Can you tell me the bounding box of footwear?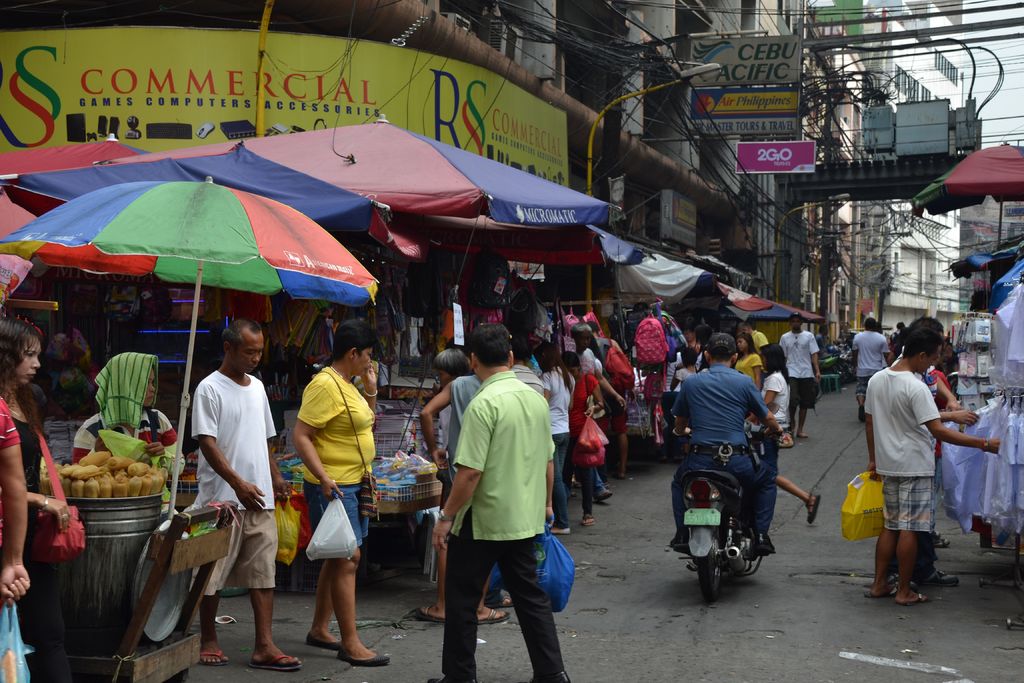
select_region(580, 512, 595, 528).
